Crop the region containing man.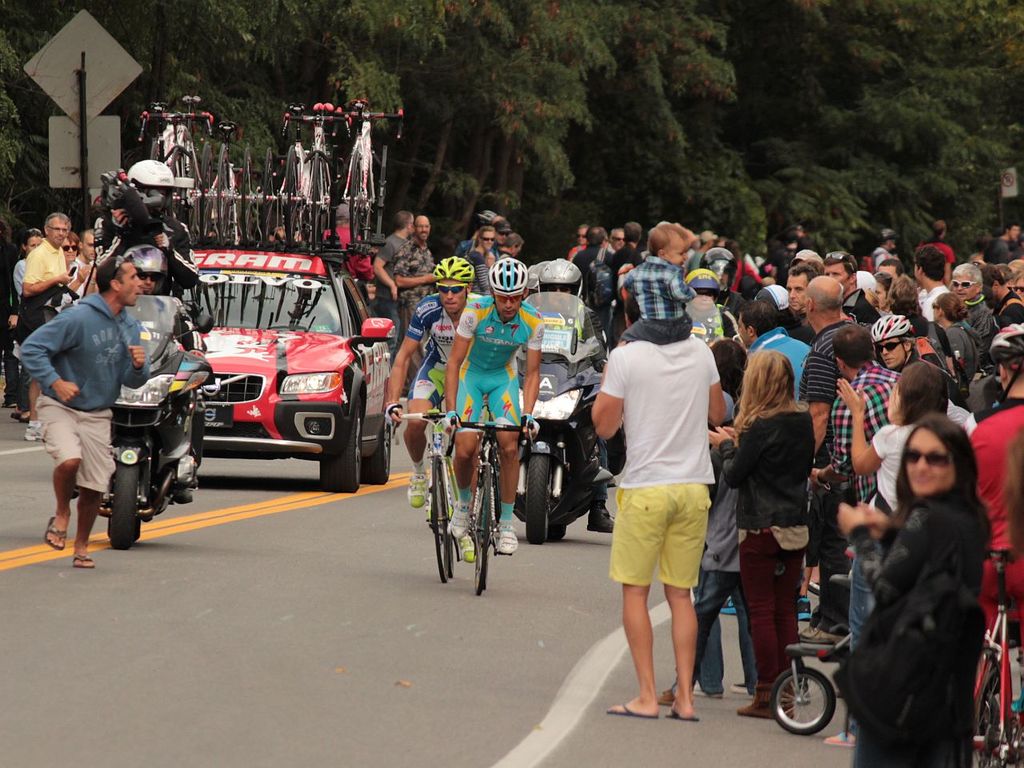
Crop region: bbox(582, 225, 612, 278).
